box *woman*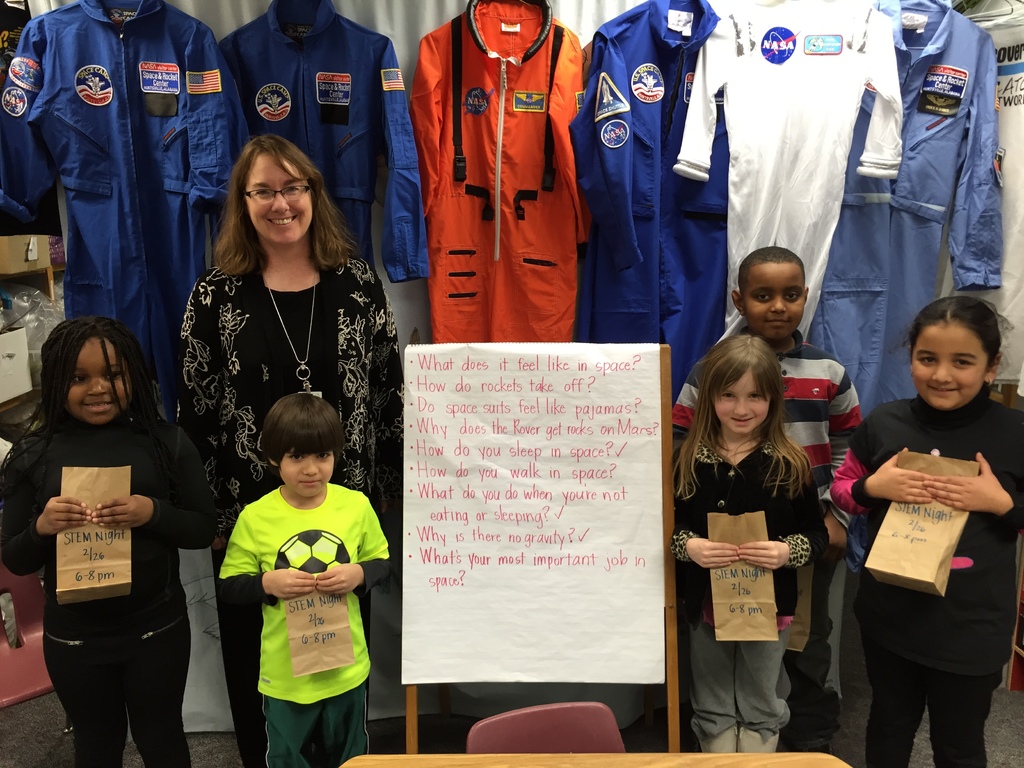
[left=179, top=133, right=404, bottom=767]
